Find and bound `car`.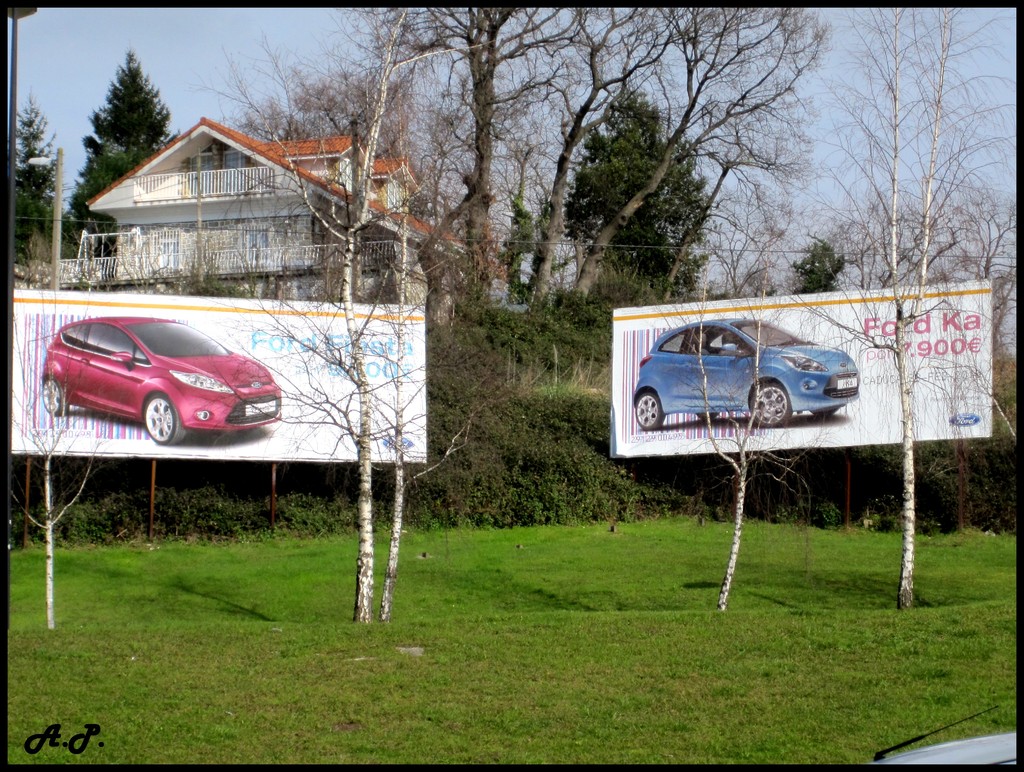
Bound: 40,316,280,446.
